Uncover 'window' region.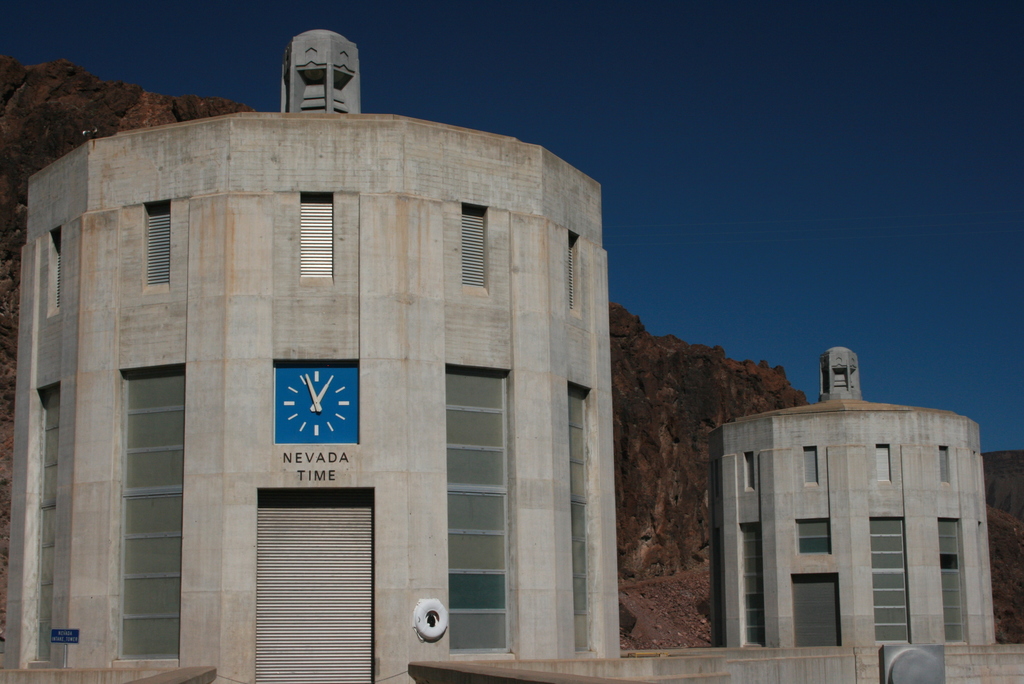
Uncovered: bbox=(799, 523, 831, 551).
